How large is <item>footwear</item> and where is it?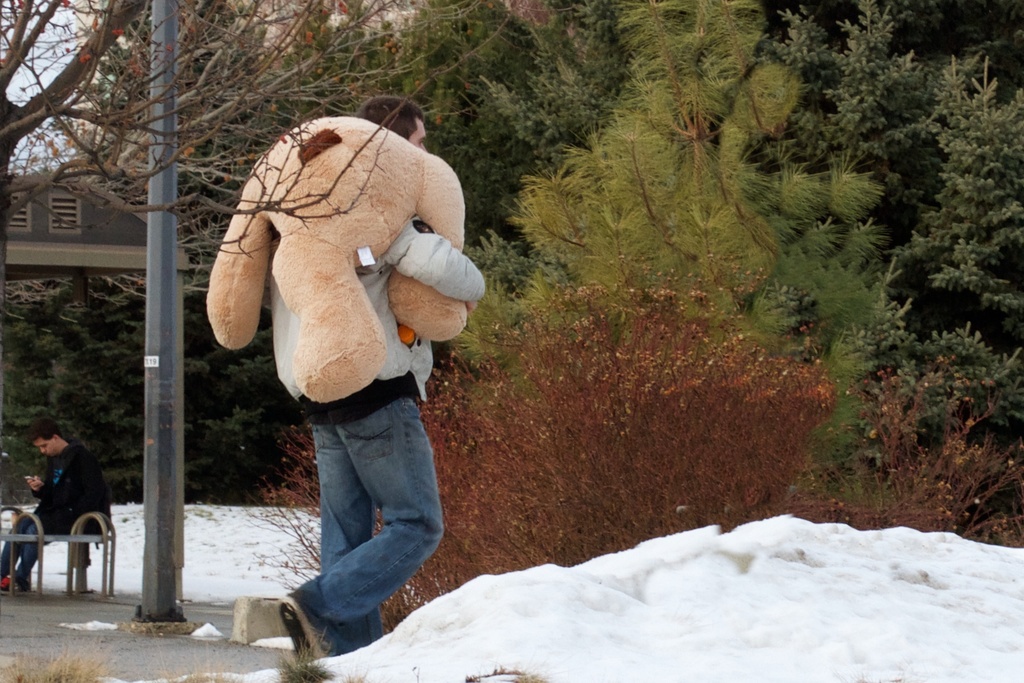
Bounding box: [257,589,337,665].
